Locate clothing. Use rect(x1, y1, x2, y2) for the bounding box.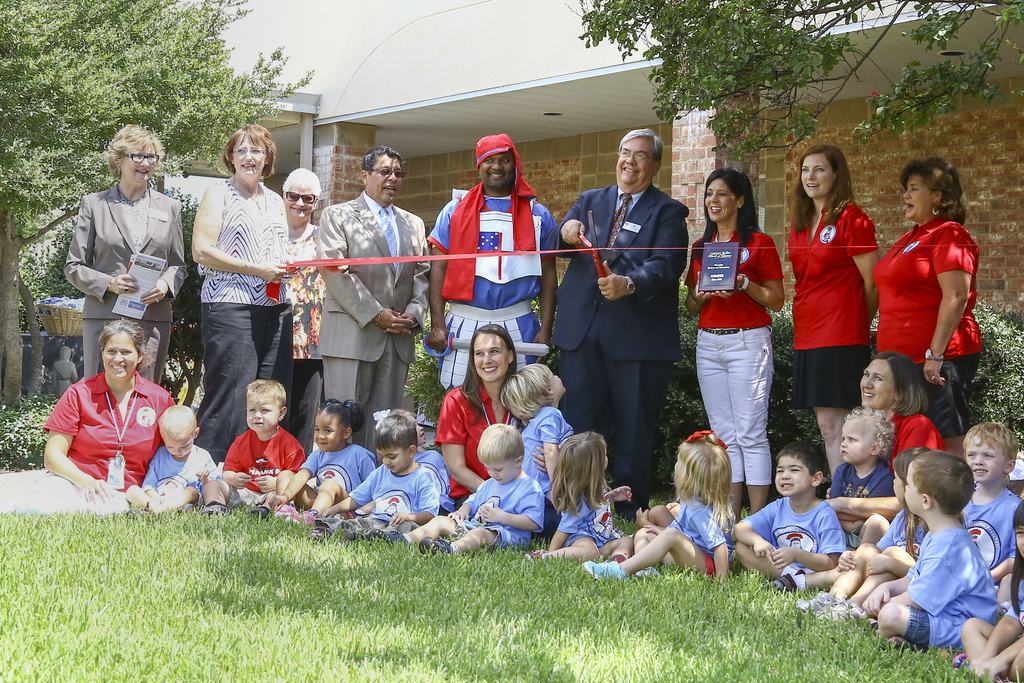
rect(221, 422, 305, 511).
